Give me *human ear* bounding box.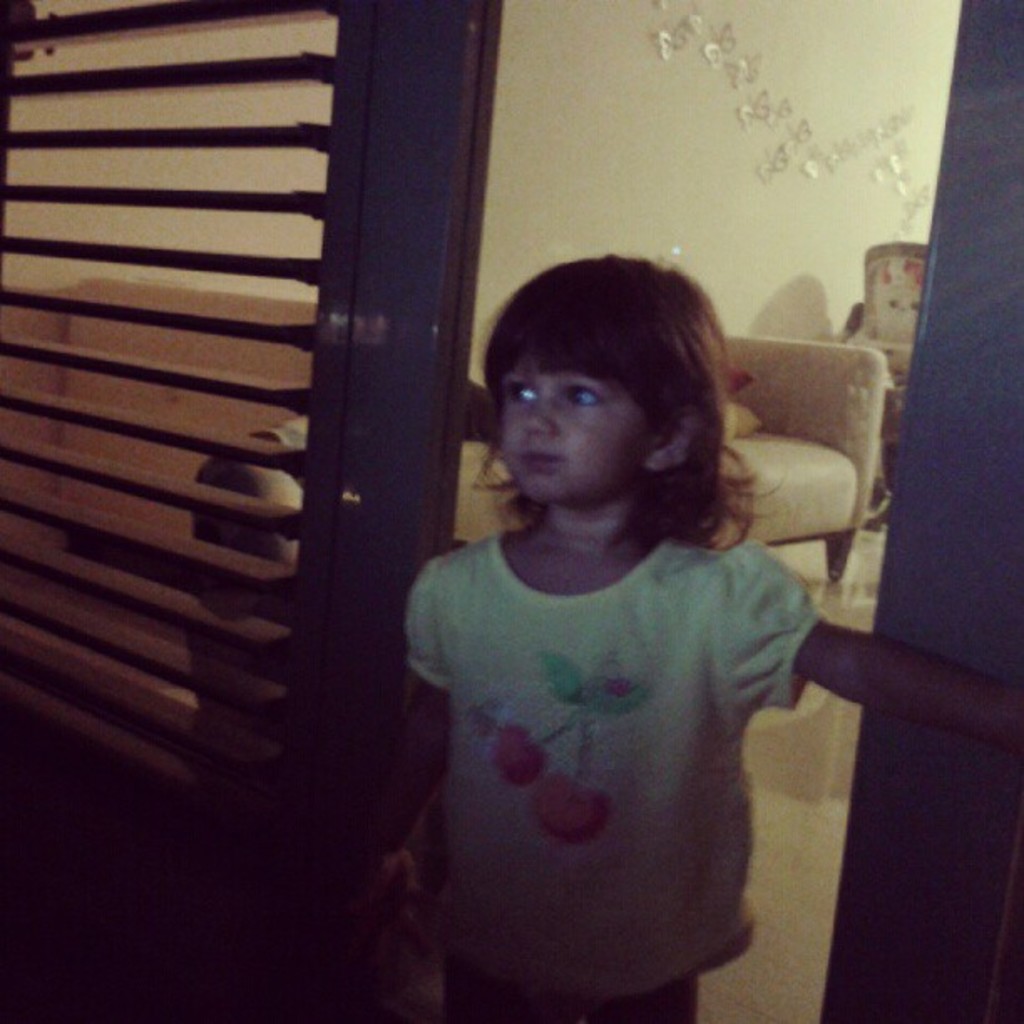
box(644, 412, 703, 474).
